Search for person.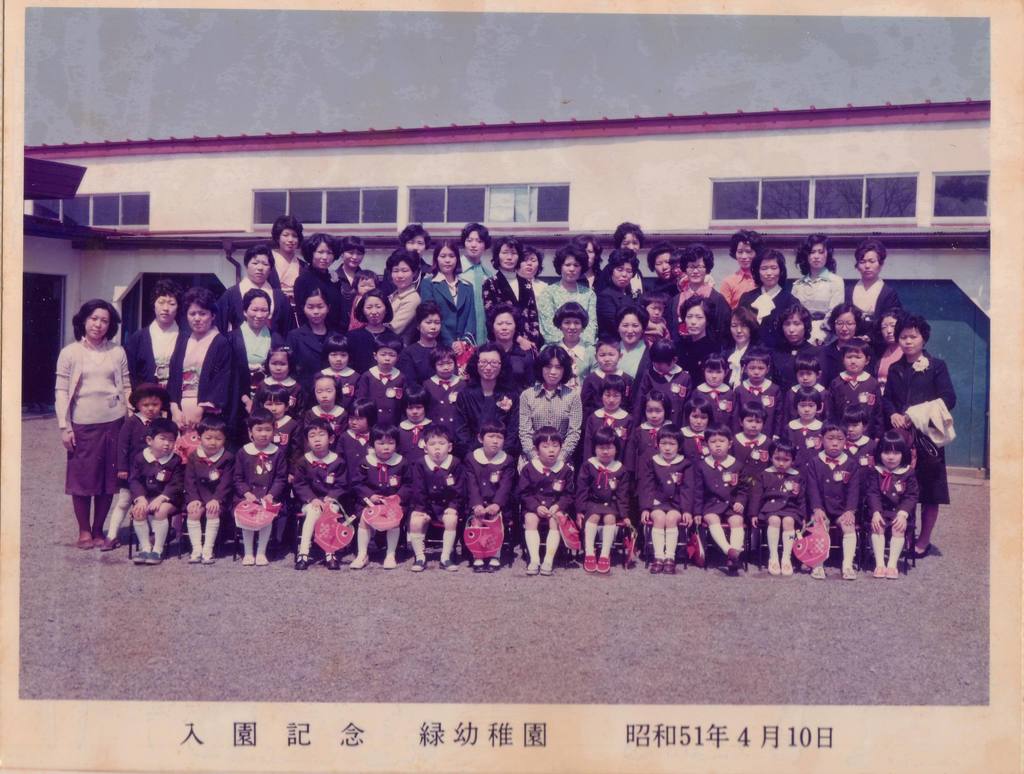
Found at l=270, t=212, r=311, b=306.
